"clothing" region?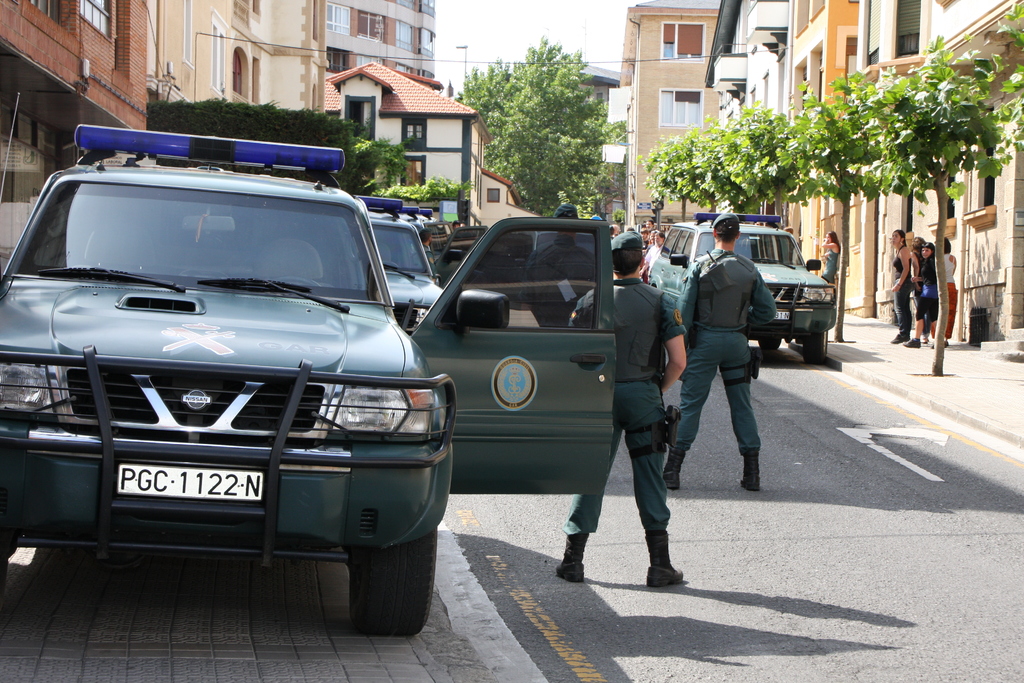
detection(916, 255, 945, 327)
